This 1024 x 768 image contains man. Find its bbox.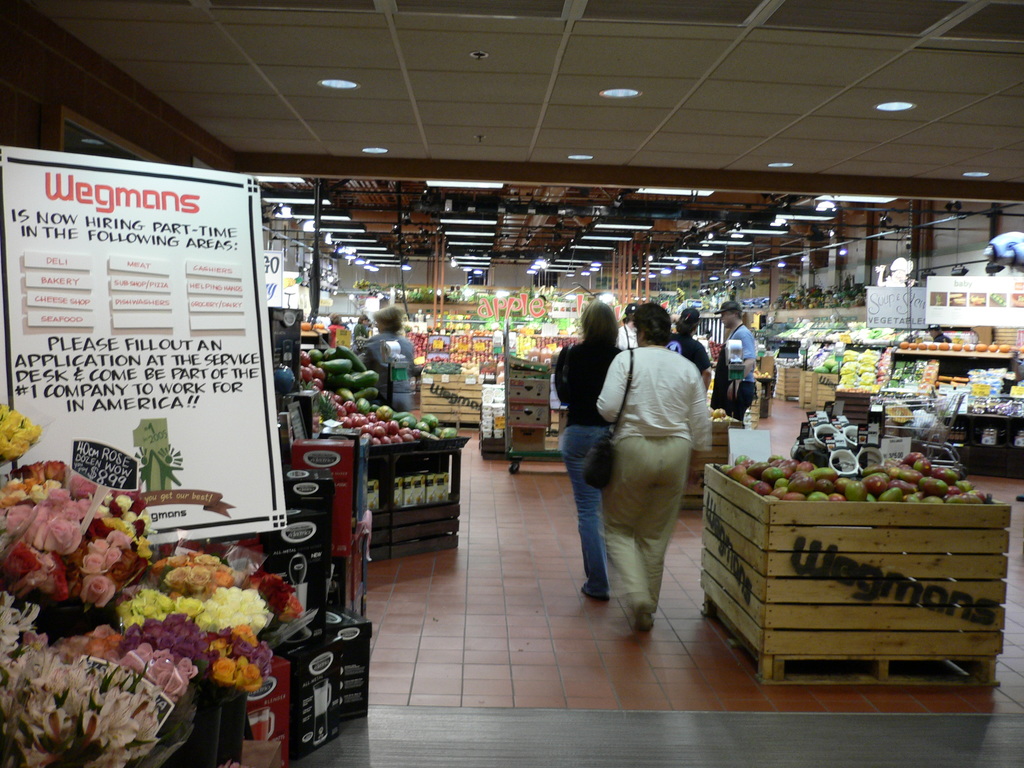
{"left": 611, "top": 301, "right": 645, "bottom": 350}.
